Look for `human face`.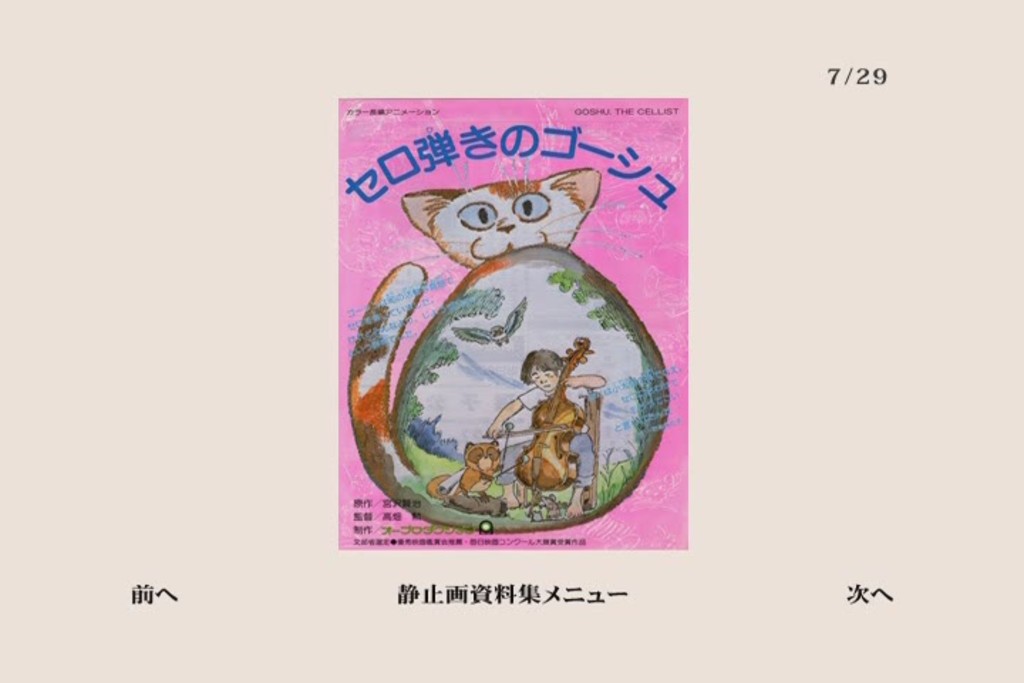
Found: <region>532, 373, 555, 393</region>.
